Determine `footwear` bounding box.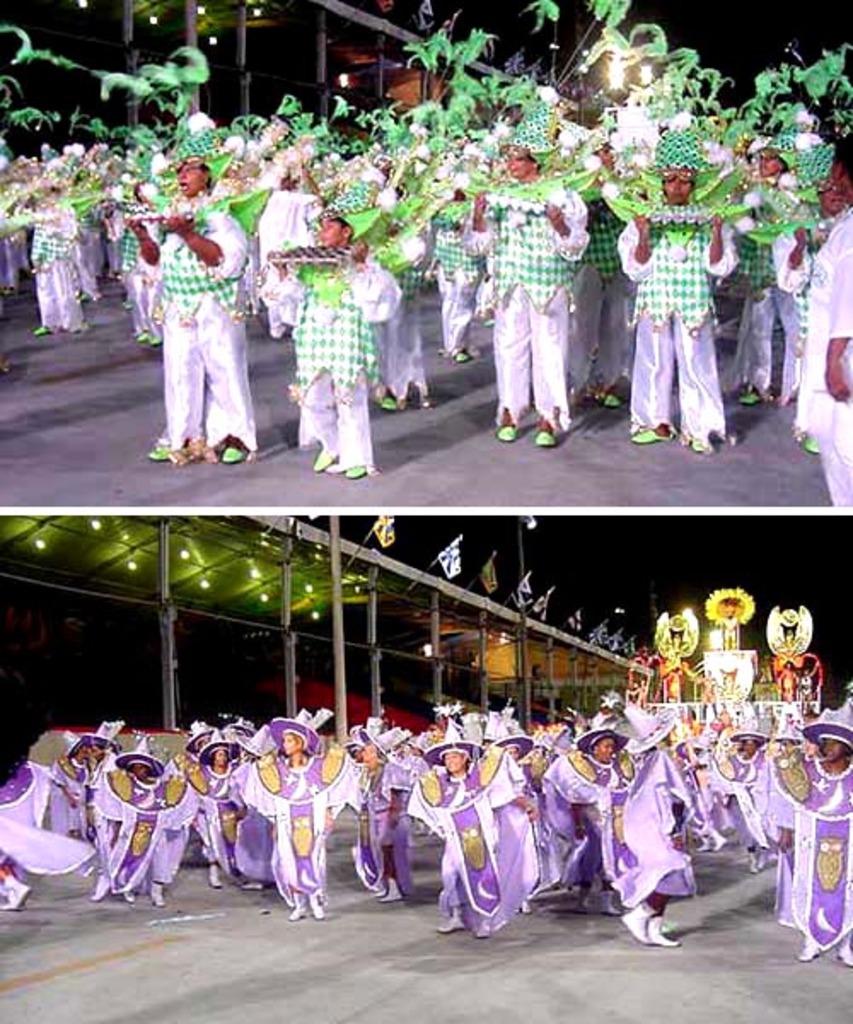
Determined: left=145, top=886, right=167, bottom=906.
